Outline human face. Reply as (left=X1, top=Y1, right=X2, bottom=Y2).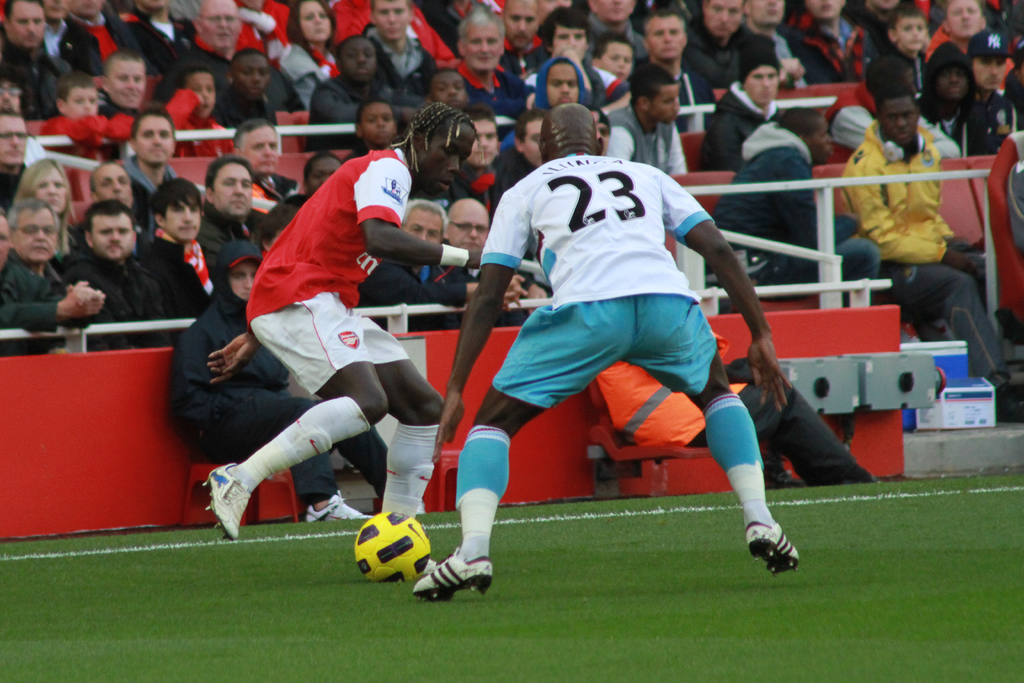
(left=947, top=0, right=985, bottom=40).
